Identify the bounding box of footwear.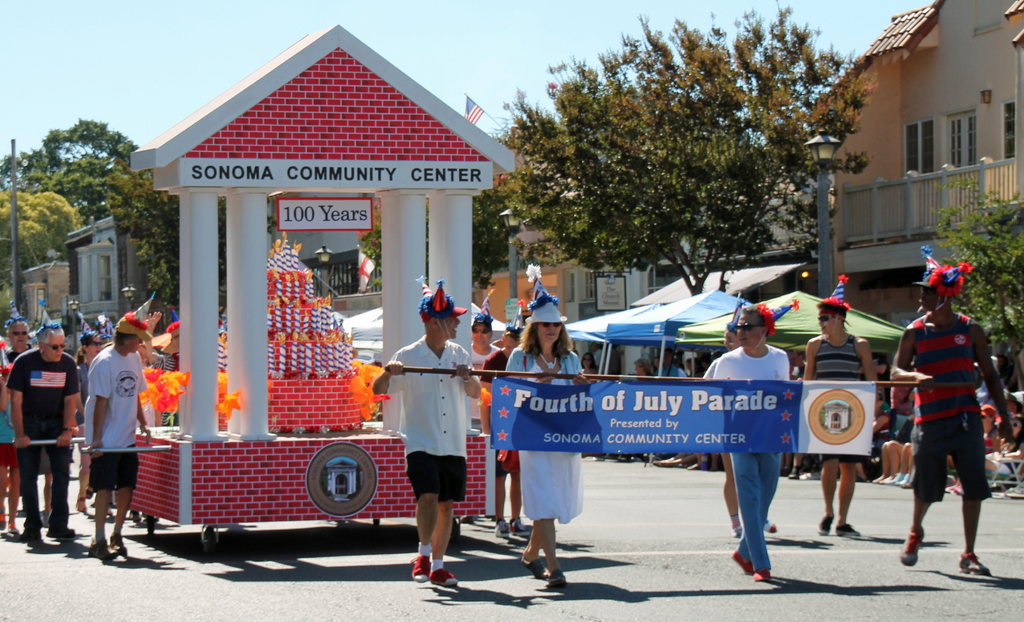
898,522,934,567.
